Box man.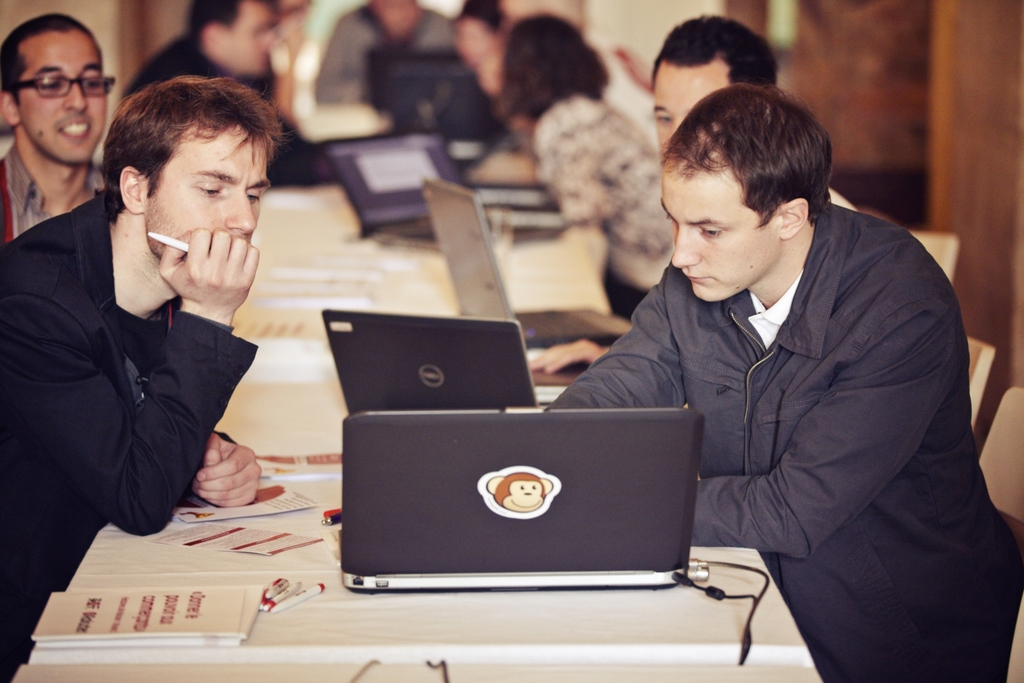
box(311, 0, 459, 104).
